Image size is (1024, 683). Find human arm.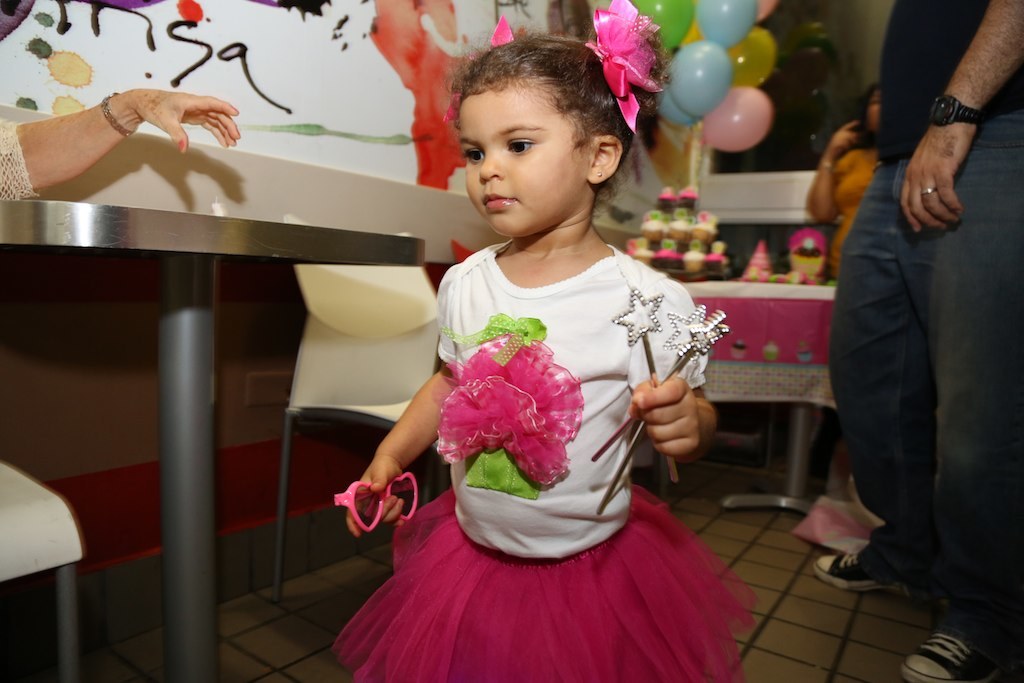
<box>904,18,1021,279</box>.
